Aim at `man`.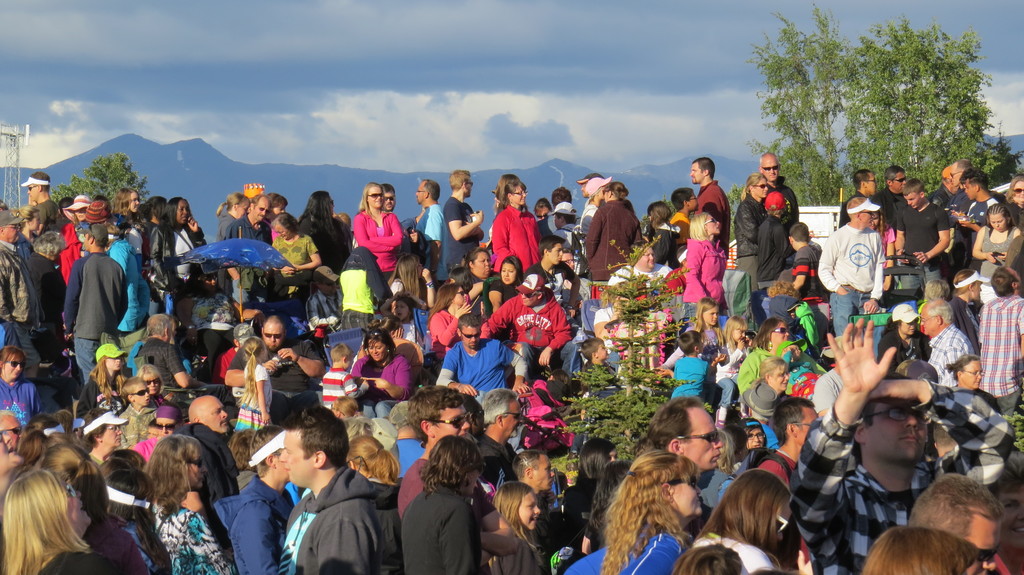
Aimed at bbox(896, 175, 955, 264).
